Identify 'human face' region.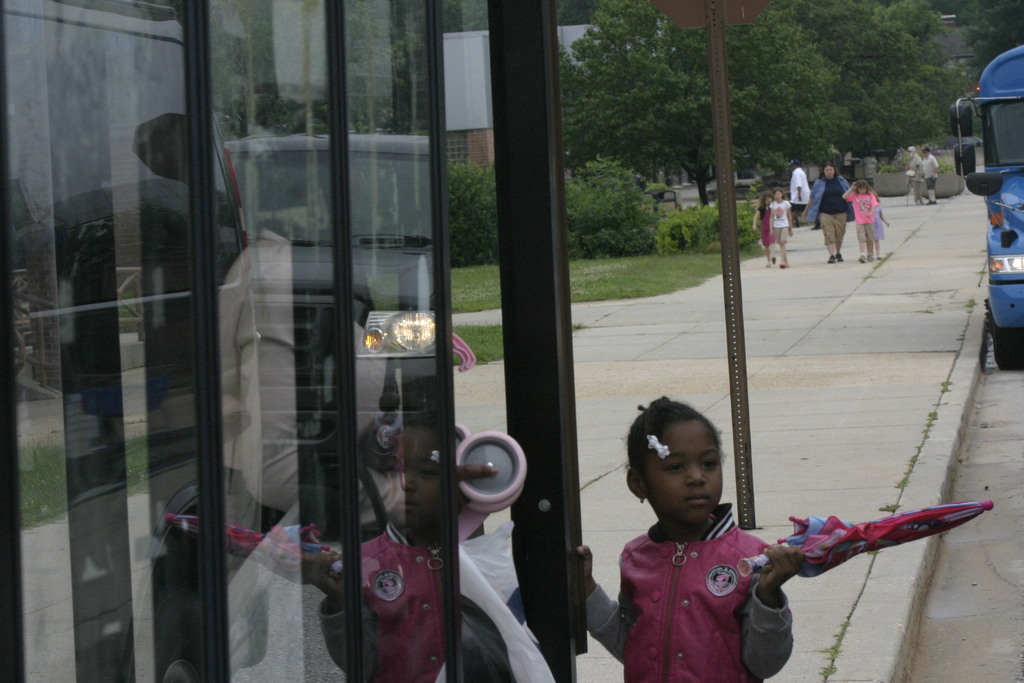
Region: {"left": 380, "top": 424, "right": 447, "bottom": 532}.
